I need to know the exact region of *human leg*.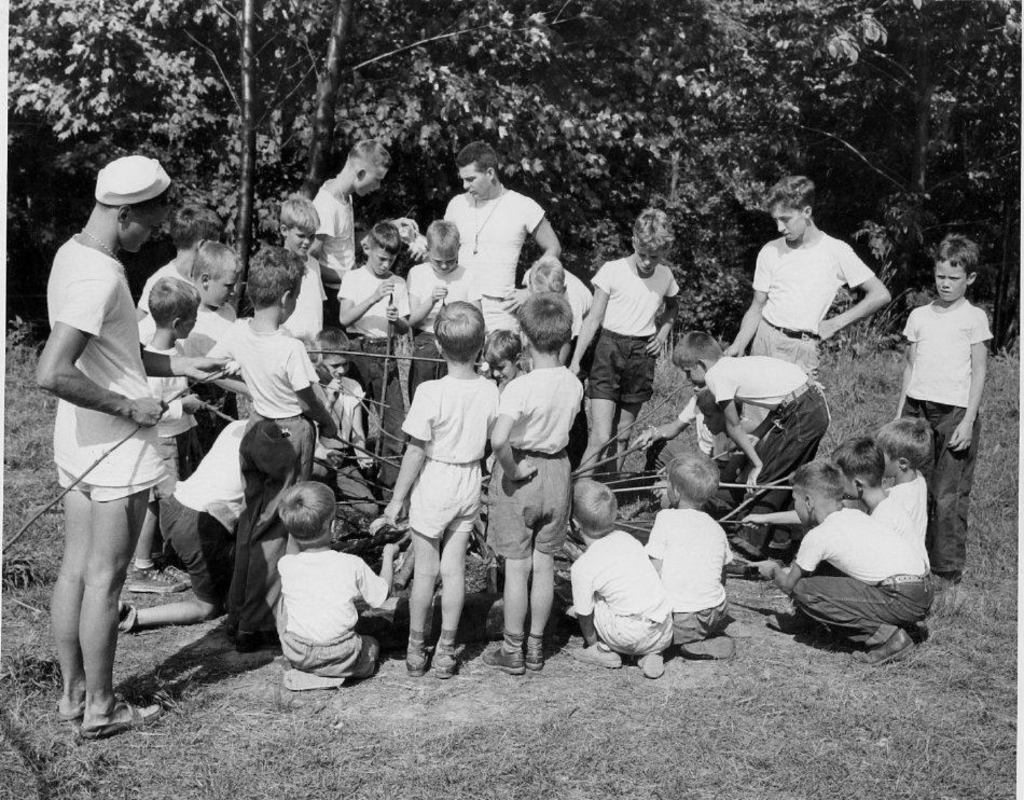
Region: 440/456/480/674.
